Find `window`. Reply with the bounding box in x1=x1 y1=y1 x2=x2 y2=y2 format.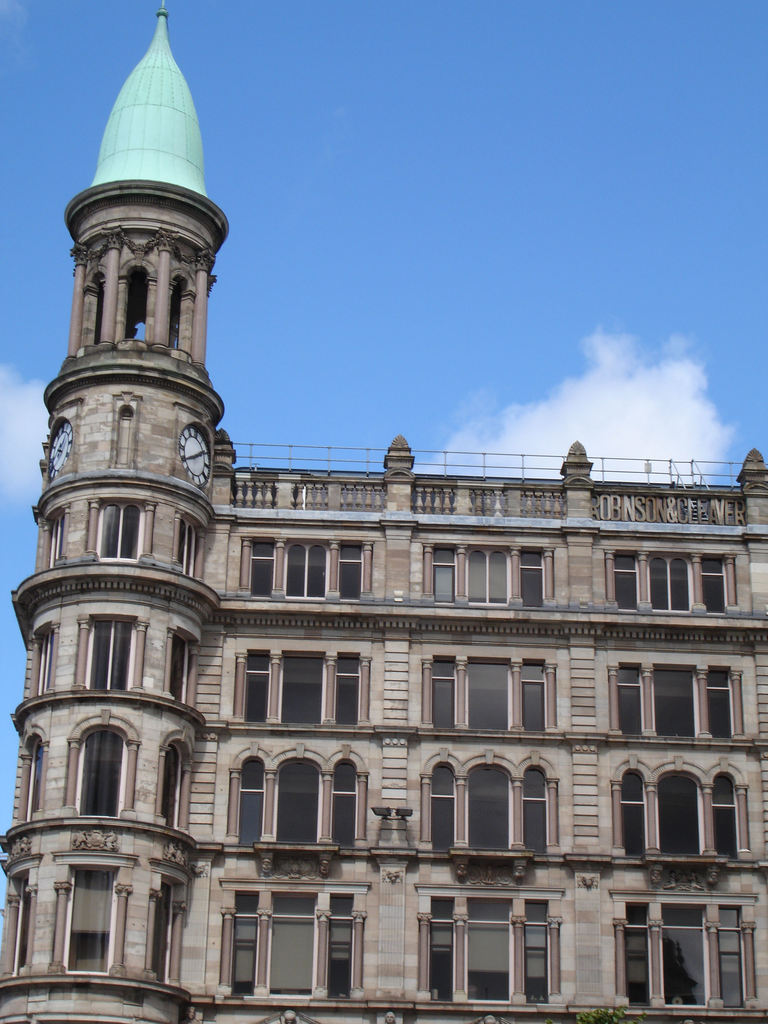
x1=328 y1=893 x2=349 y2=998.
